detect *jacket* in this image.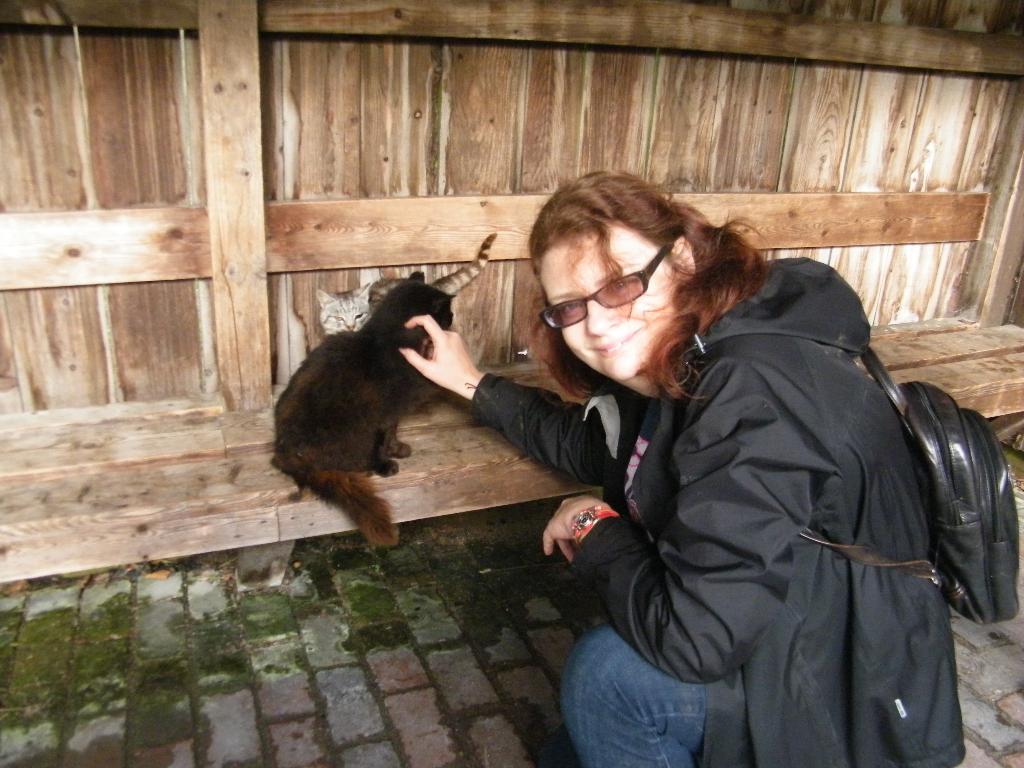
Detection: region(508, 217, 1005, 760).
